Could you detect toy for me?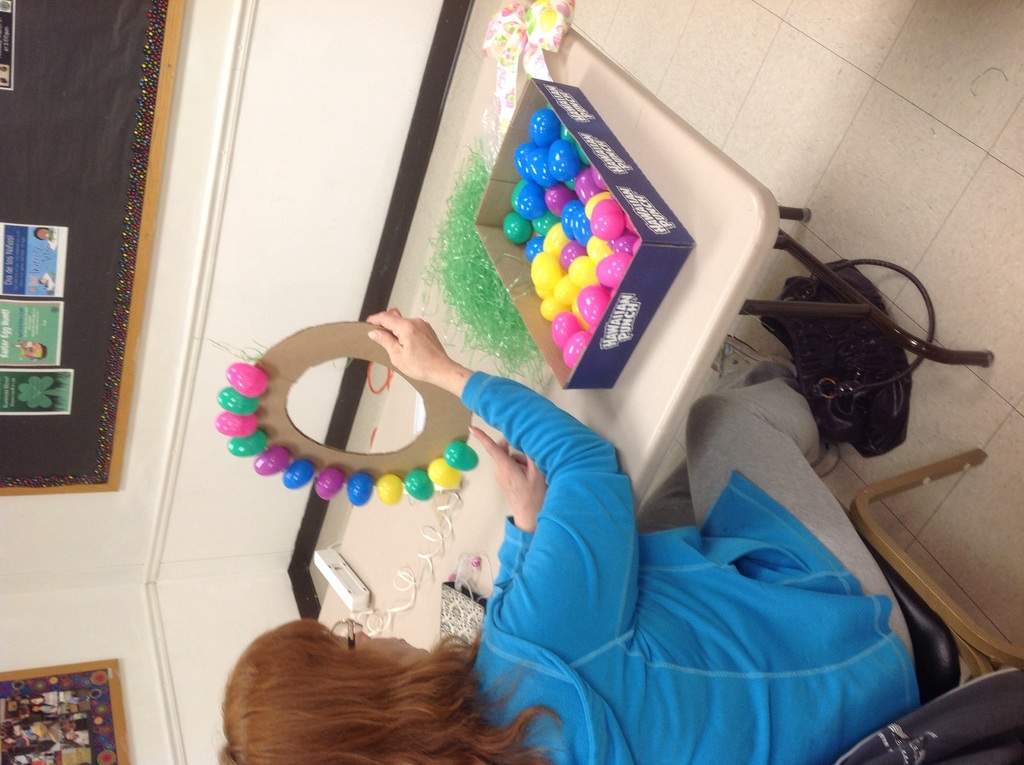
Detection result: 403, 469, 433, 501.
